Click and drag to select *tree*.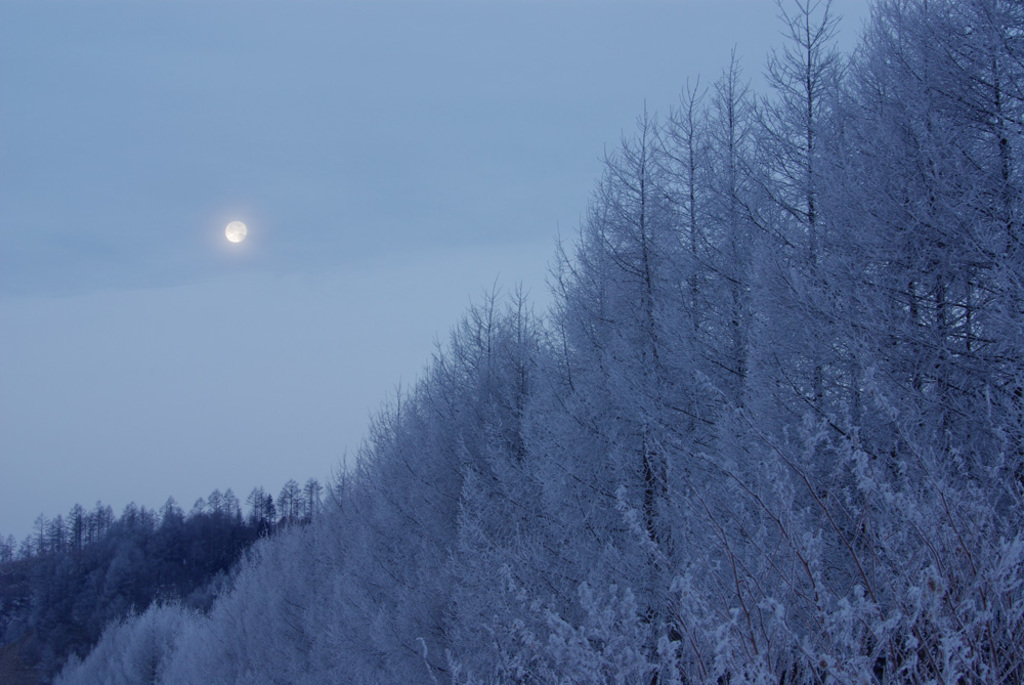
Selection: x1=157, y1=513, x2=196, y2=575.
